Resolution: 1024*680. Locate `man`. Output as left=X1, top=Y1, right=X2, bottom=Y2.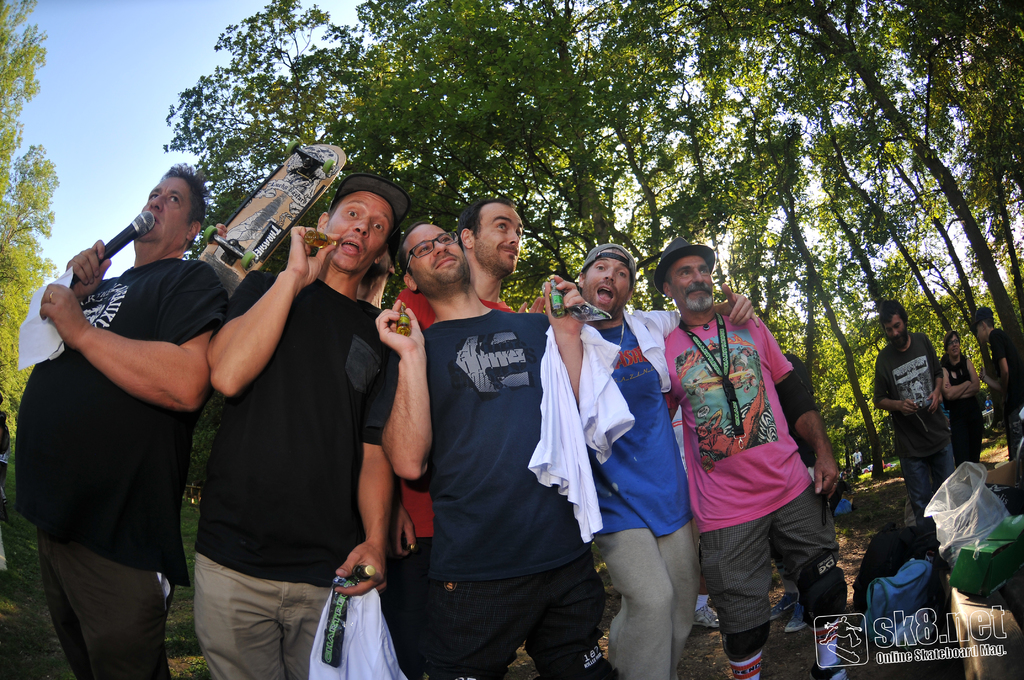
left=376, top=220, right=604, bottom=679.
